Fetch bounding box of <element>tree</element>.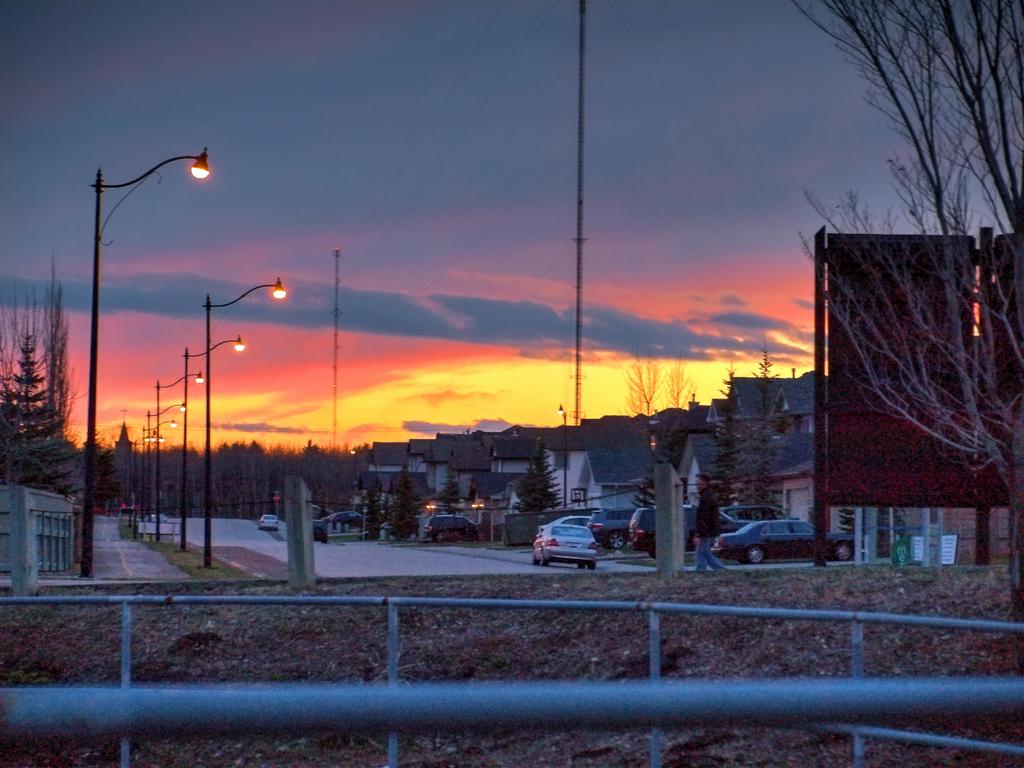
Bbox: (x1=515, y1=440, x2=559, y2=513).
